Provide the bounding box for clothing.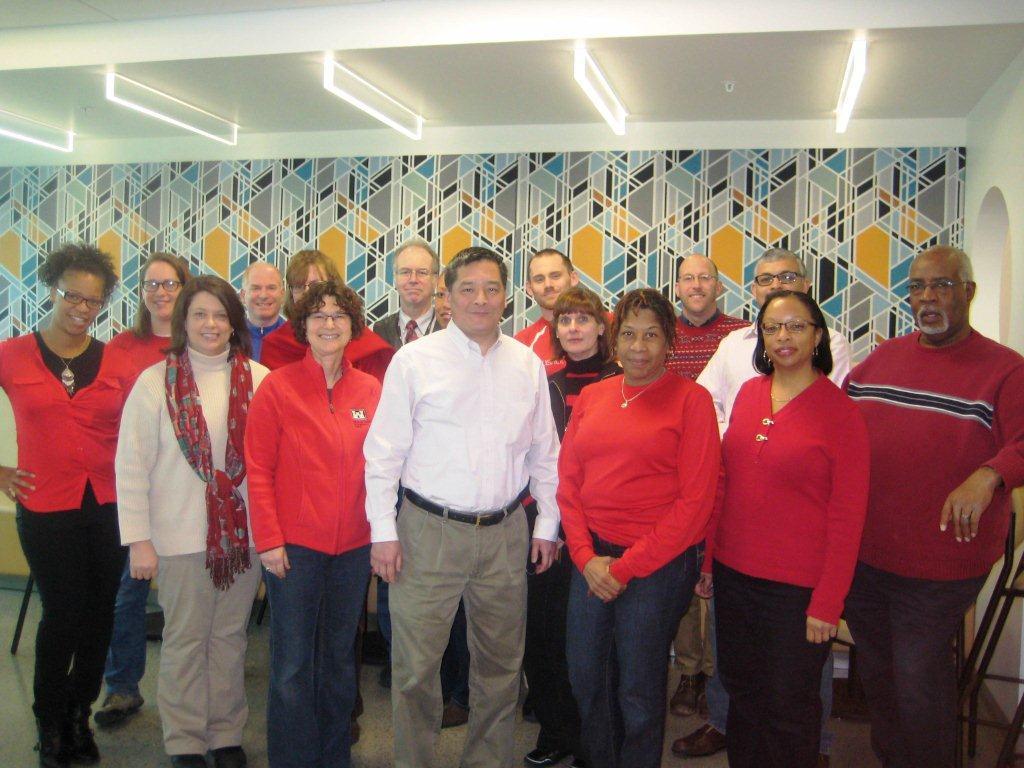
bbox(516, 315, 612, 373).
